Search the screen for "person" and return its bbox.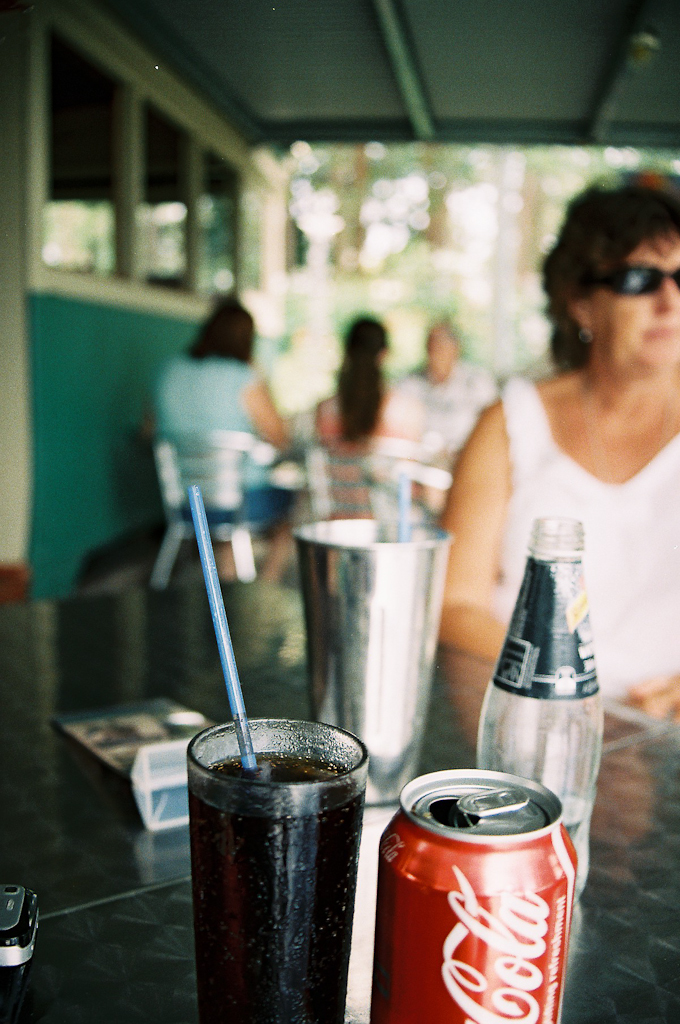
Found: bbox=(407, 318, 503, 449).
